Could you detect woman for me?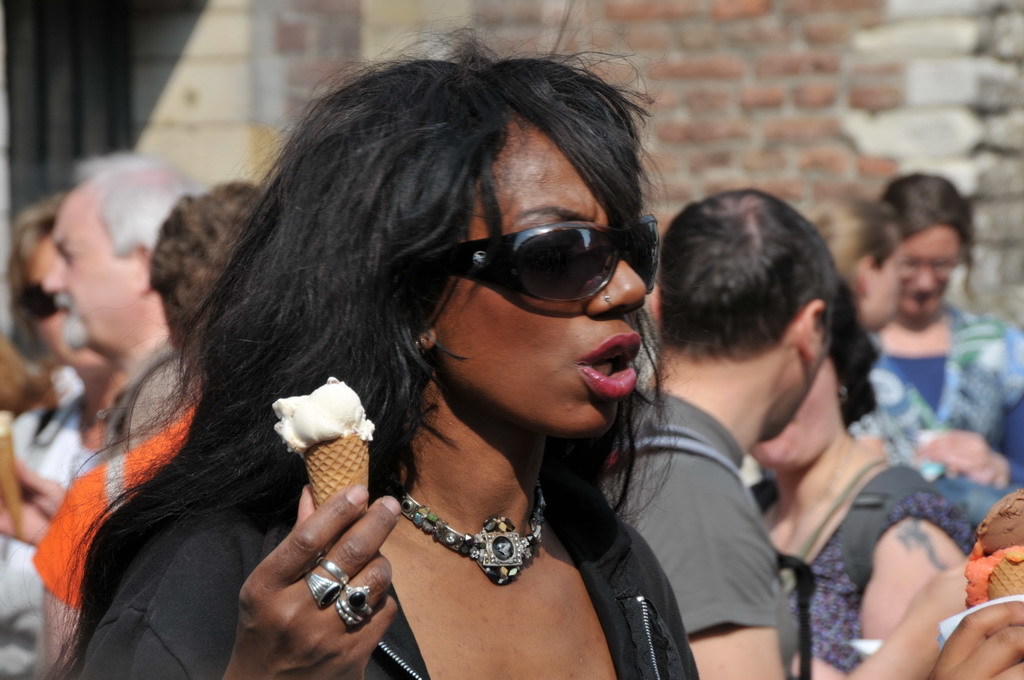
Detection result: (881, 176, 1023, 492).
